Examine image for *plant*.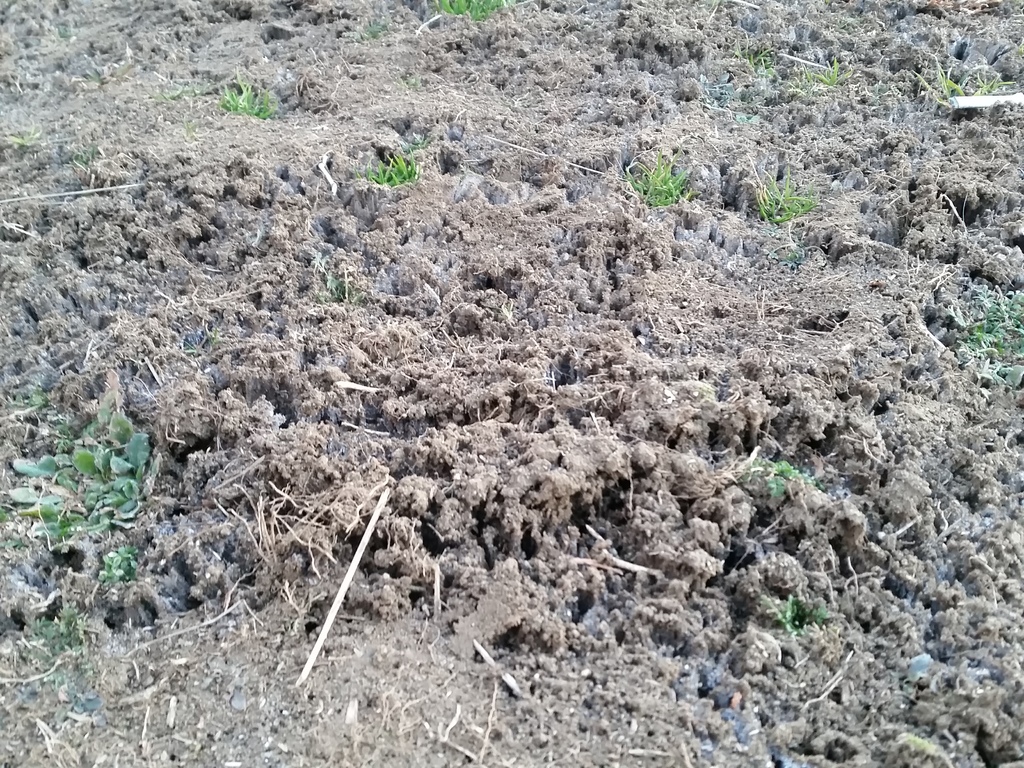
Examination result: [left=629, top=160, right=700, bottom=200].
